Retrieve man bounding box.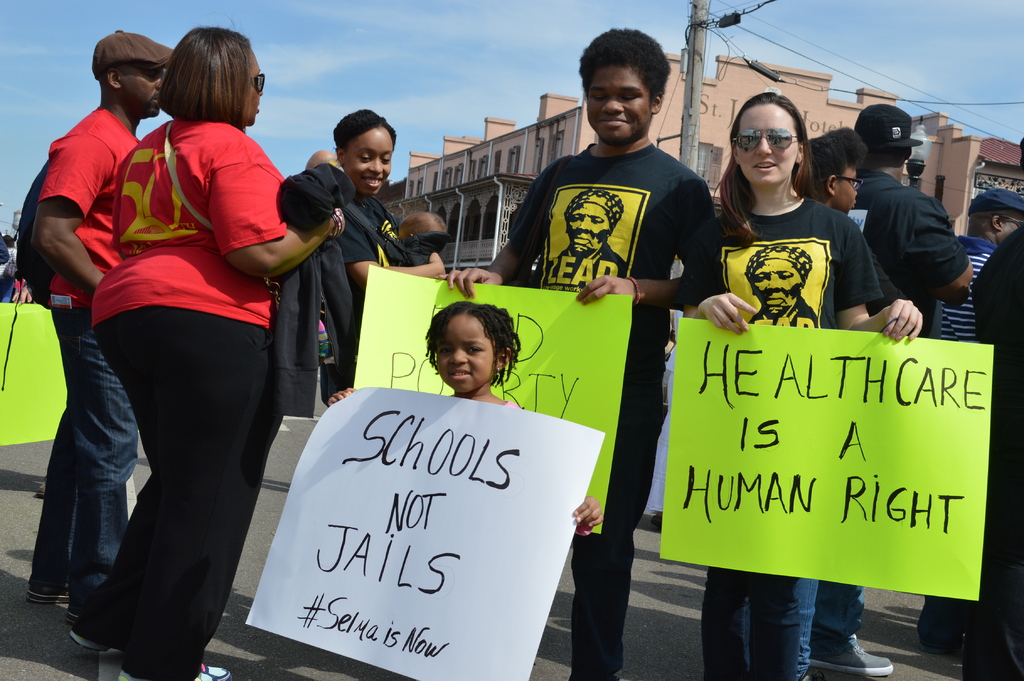
Bounding box: (929, 186, 1023, 665).
